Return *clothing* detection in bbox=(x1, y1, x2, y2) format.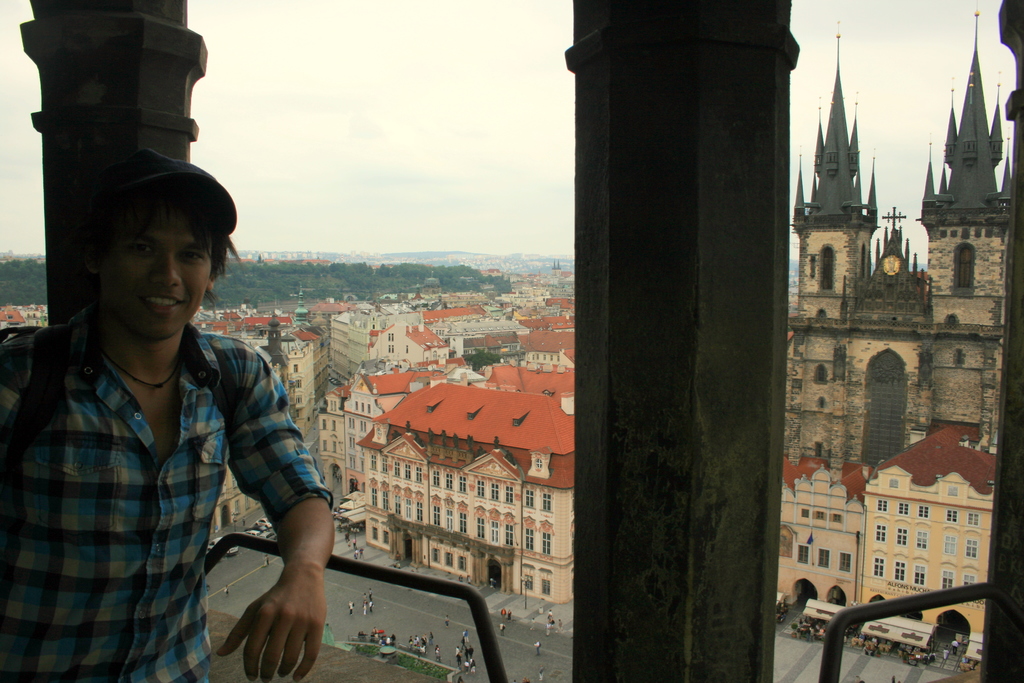
bbox=(366, 588, 375, 605).
